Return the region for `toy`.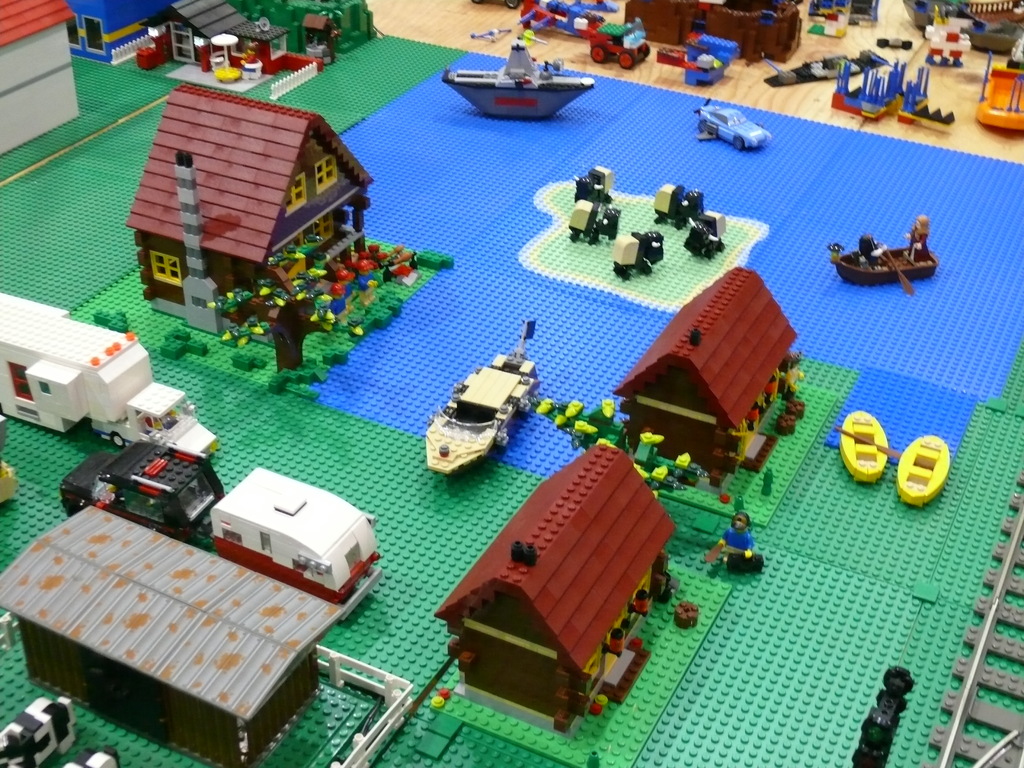
{"x1": 976, "y1": 49, "x2": 1023, "y2": 136}.
